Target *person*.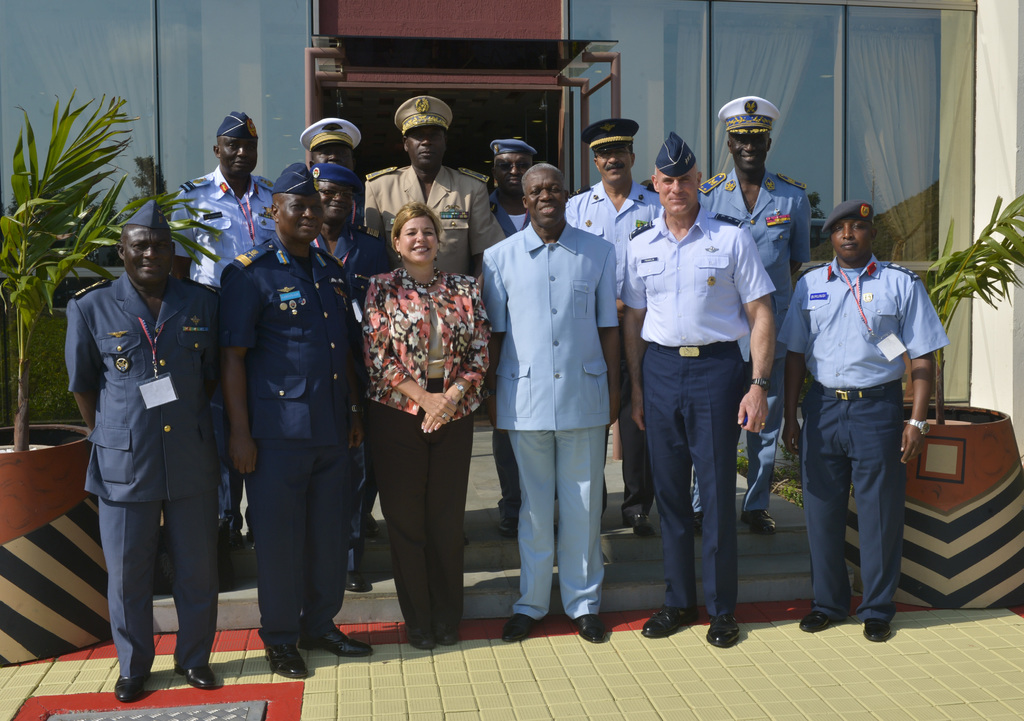
Target region: bbox(483, 134, 540, 239).
